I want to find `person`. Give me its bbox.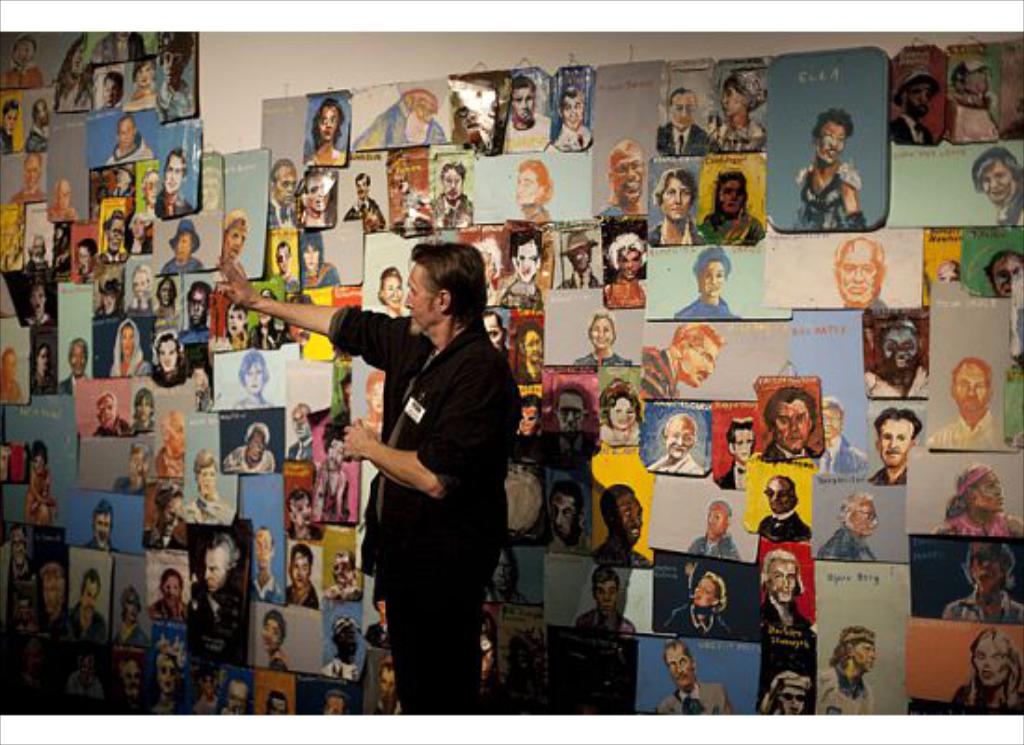
<box>69,235,91,285</box>.
